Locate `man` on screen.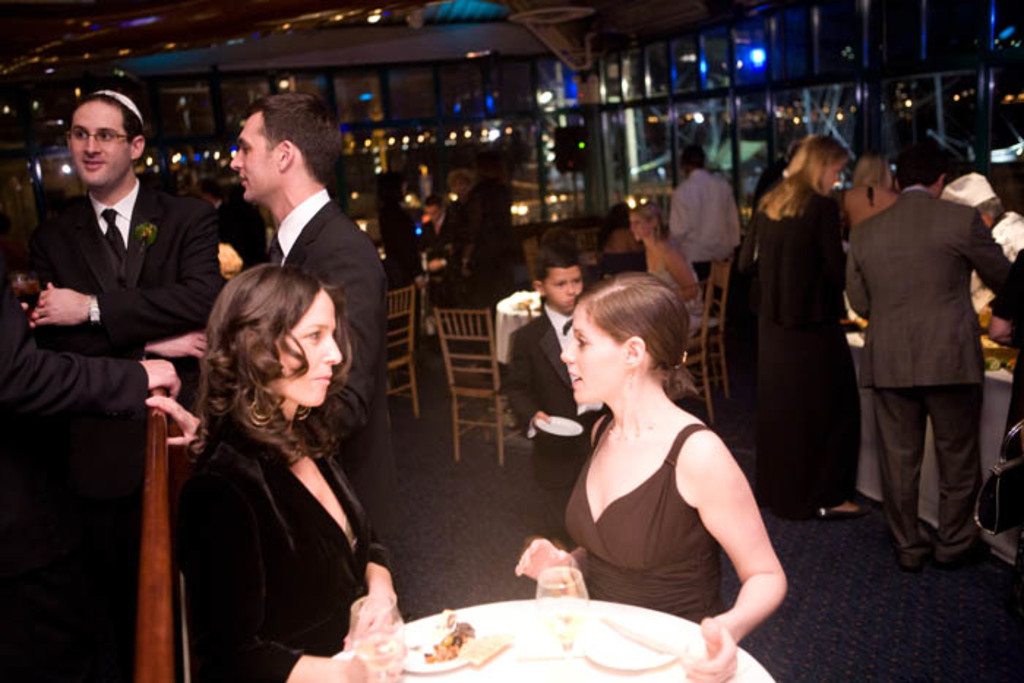
On screen at box(458, 152, 512, 336).
